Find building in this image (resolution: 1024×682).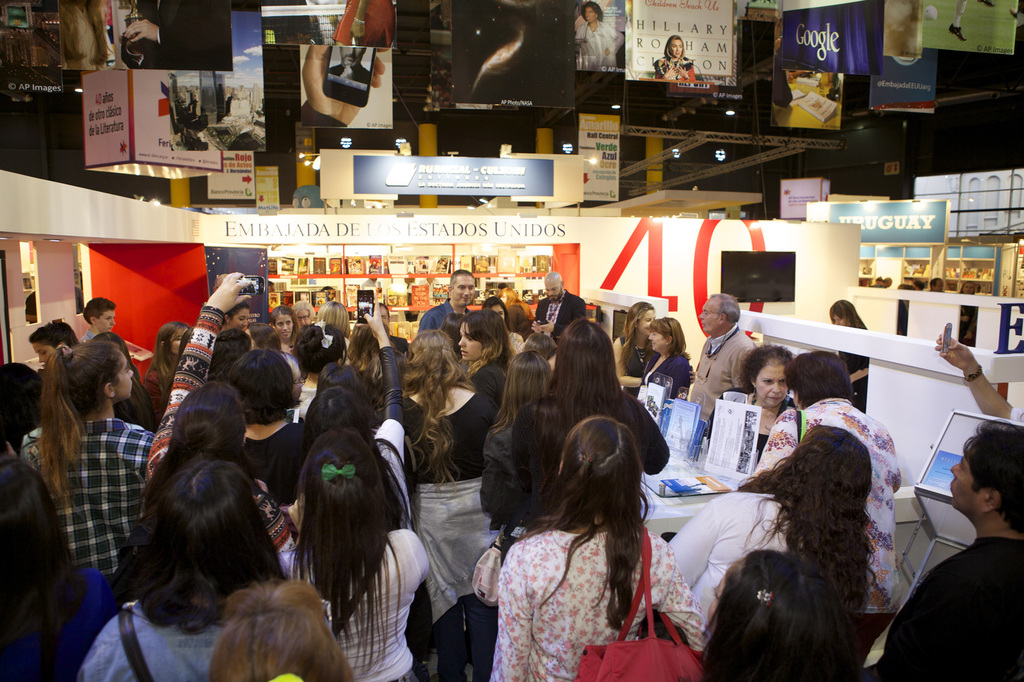
0/0/1023/669.
